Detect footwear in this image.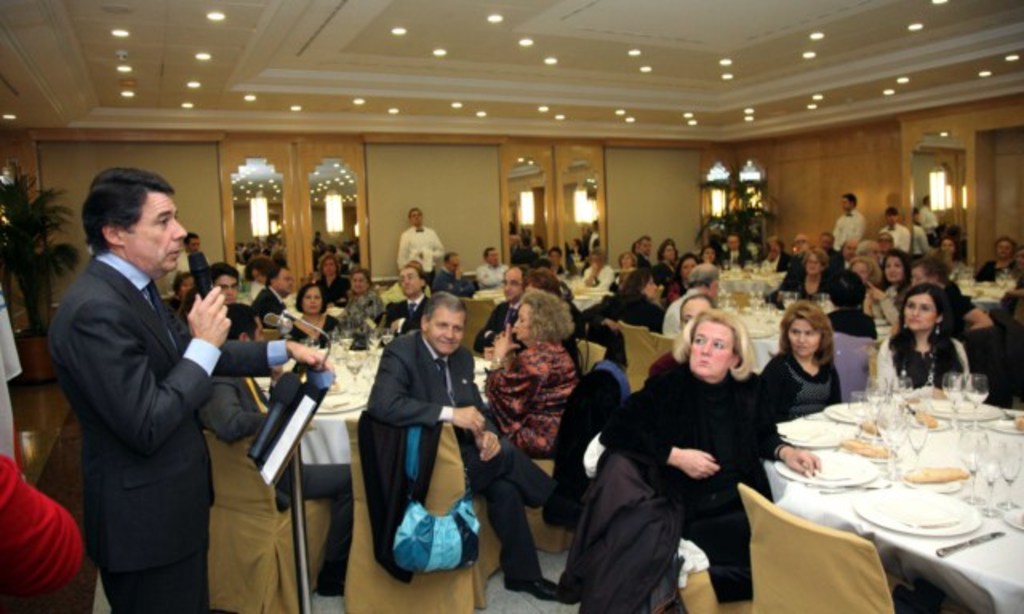
Detection: 507, 576, 562, 603.
